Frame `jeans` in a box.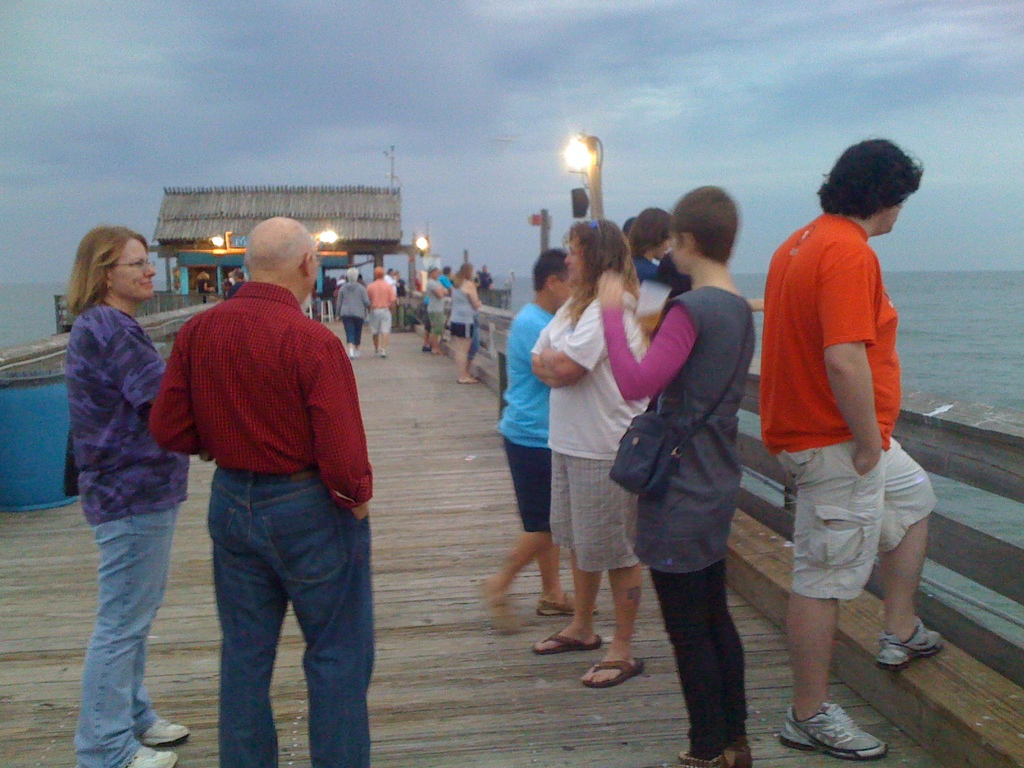
[left=633, top=561, right=739, bottom=751].
